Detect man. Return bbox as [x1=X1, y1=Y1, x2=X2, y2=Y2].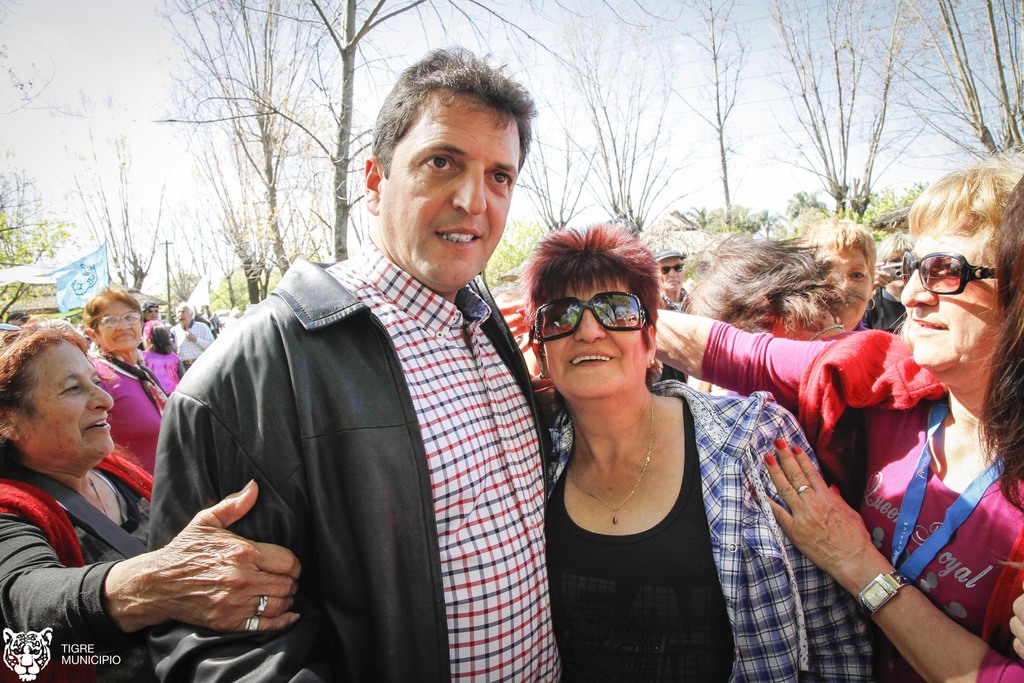
[x1=140, y1=300, x2=164, y2=319].
